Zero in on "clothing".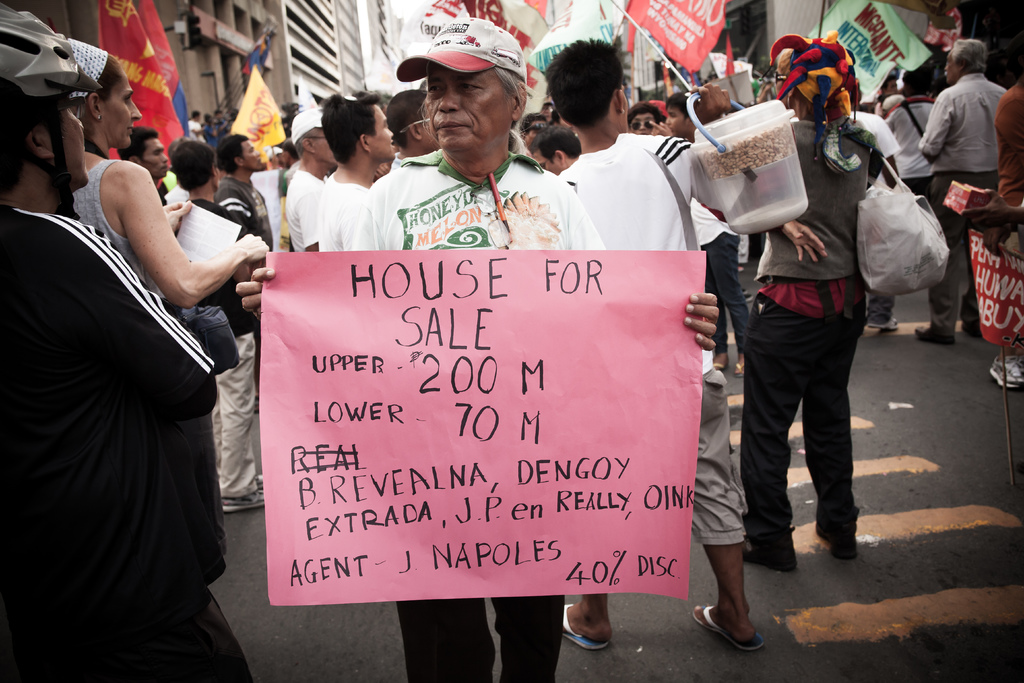
Zeroed in: 19:98:259:677.
